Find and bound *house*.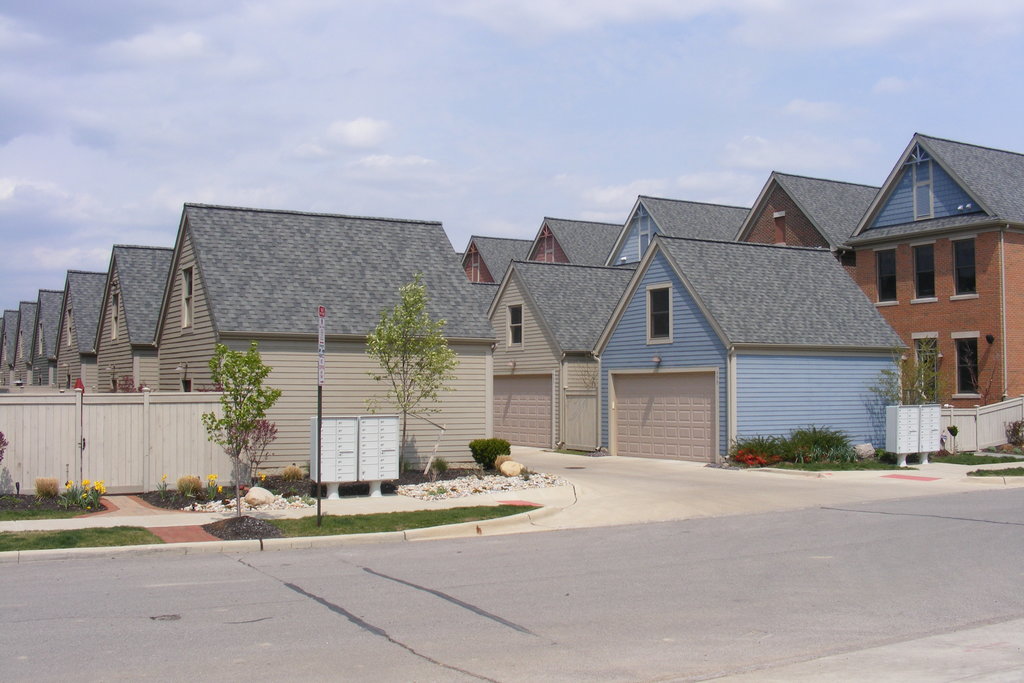
Bound: region(607, 190, 760, 273).
